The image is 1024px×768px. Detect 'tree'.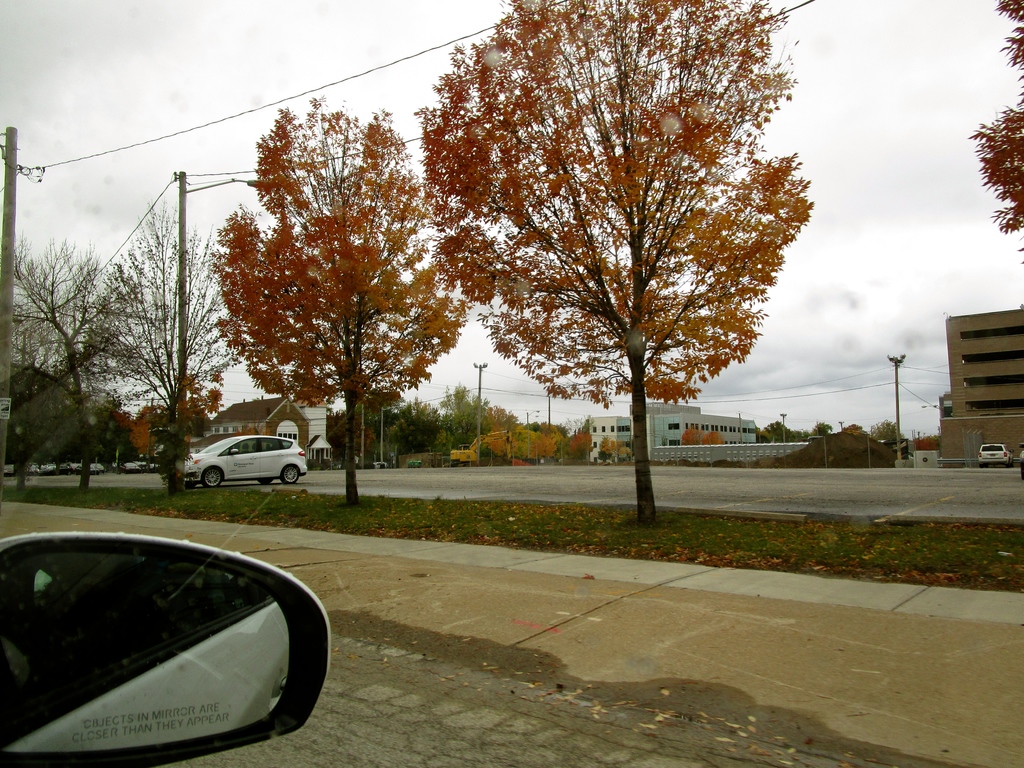
Detection: 416 0 818 530.
